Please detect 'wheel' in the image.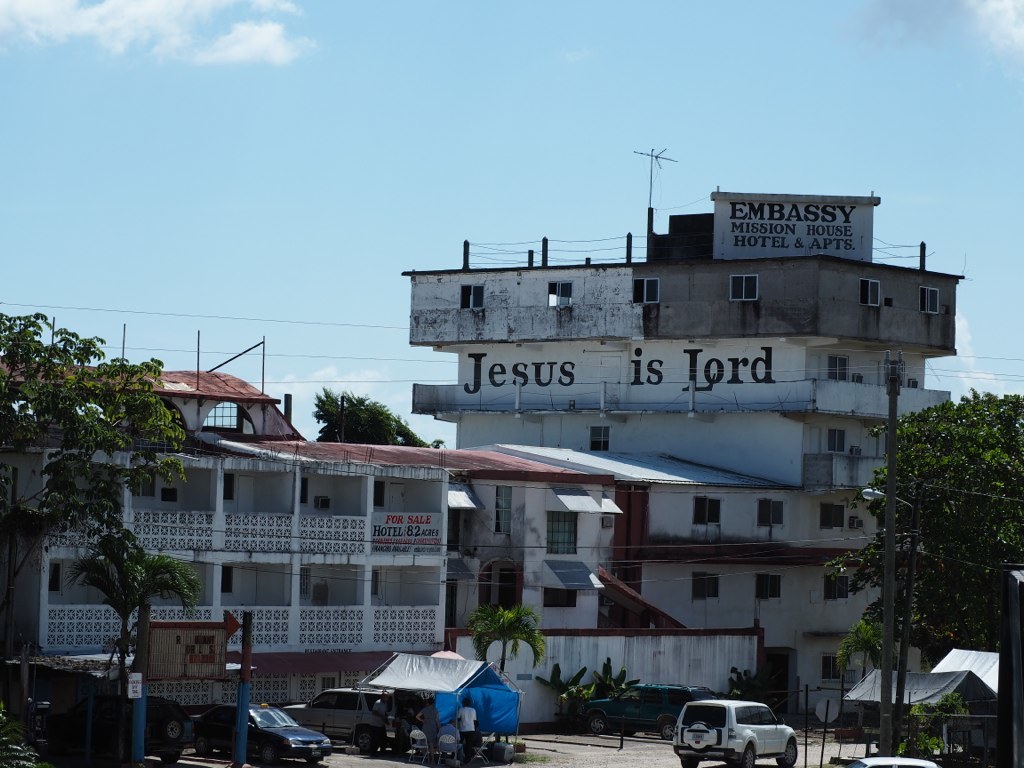
bbox=[165, 715, 186, 740].
